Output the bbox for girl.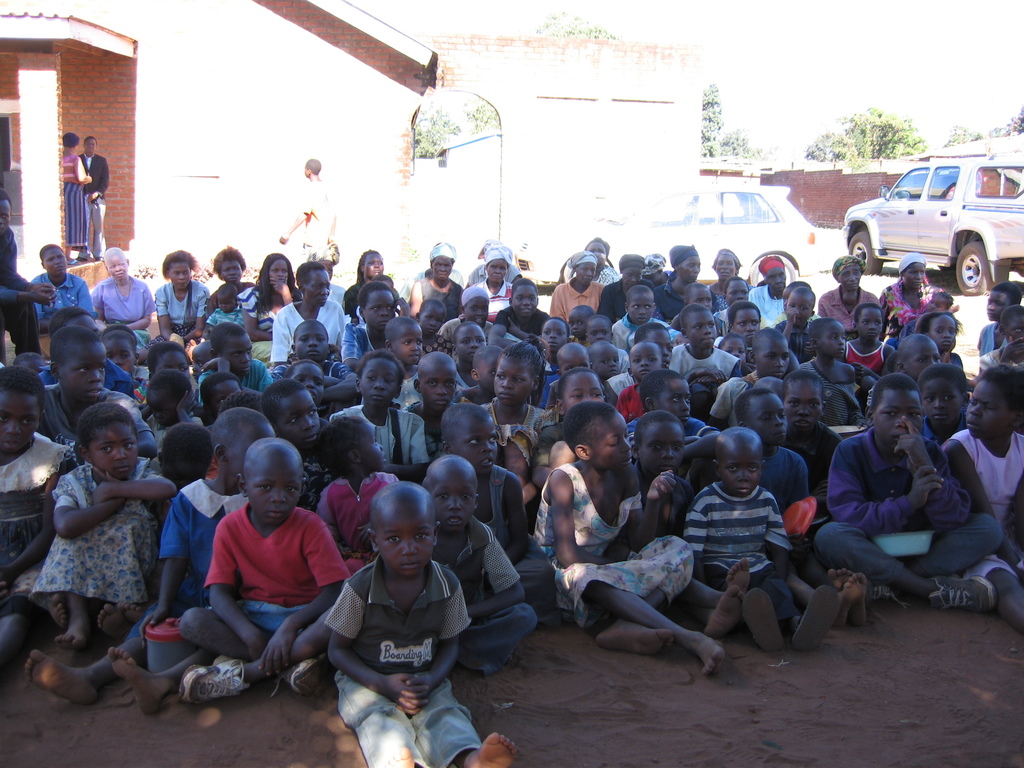
locate(431, 288, 494, 367).
